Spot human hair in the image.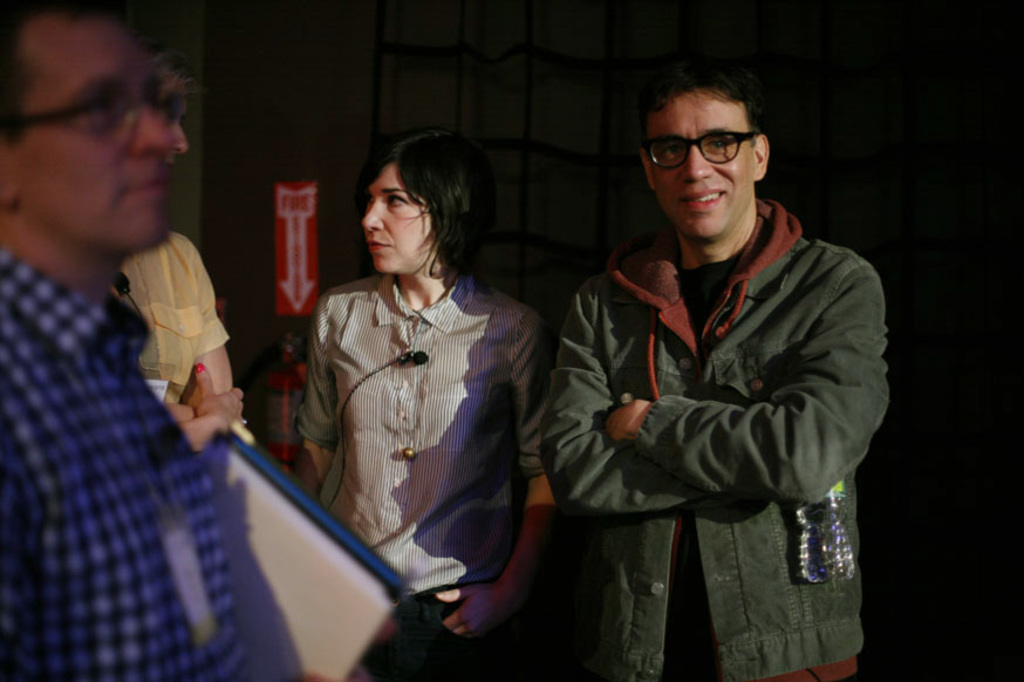
human hair found at l=134, t=32, r=210, b=101.
